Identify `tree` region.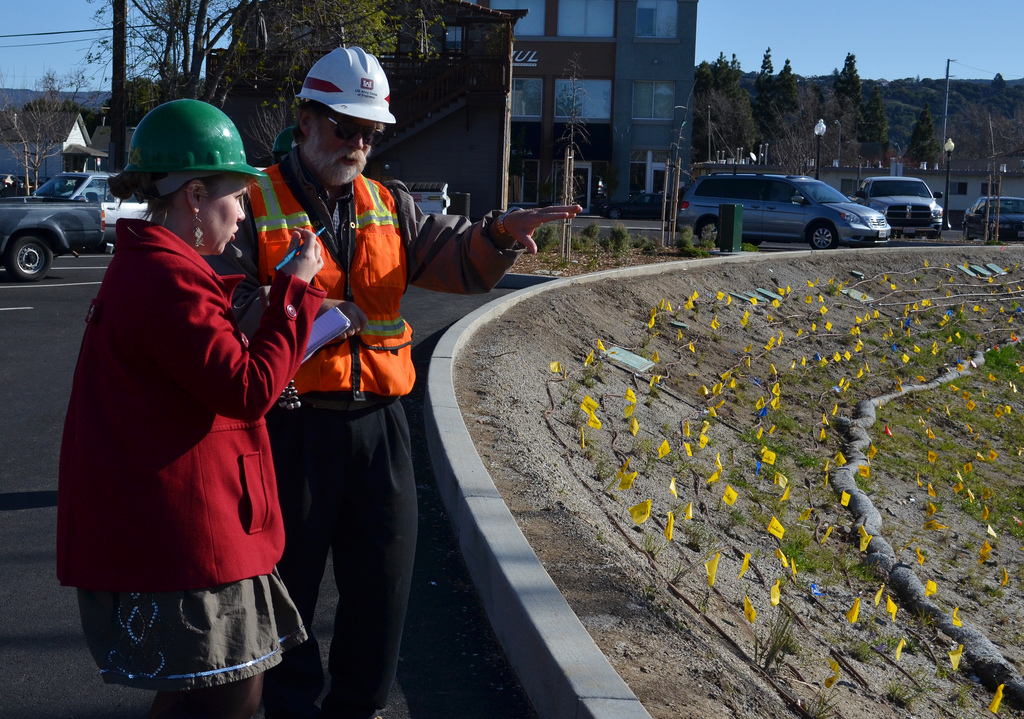
Region: detection(851, 94, 887, 169).
